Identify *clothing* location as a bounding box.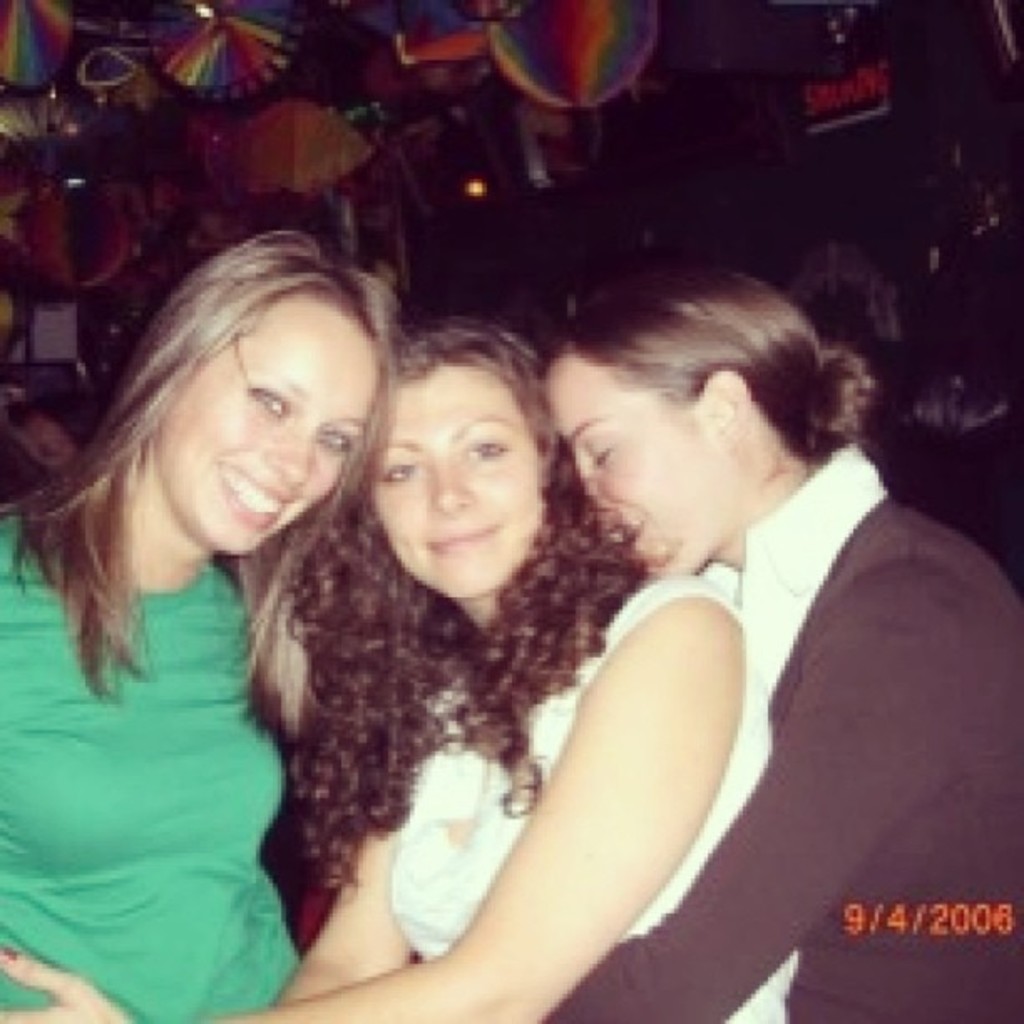
box(544, 447, 1022, 1022).
